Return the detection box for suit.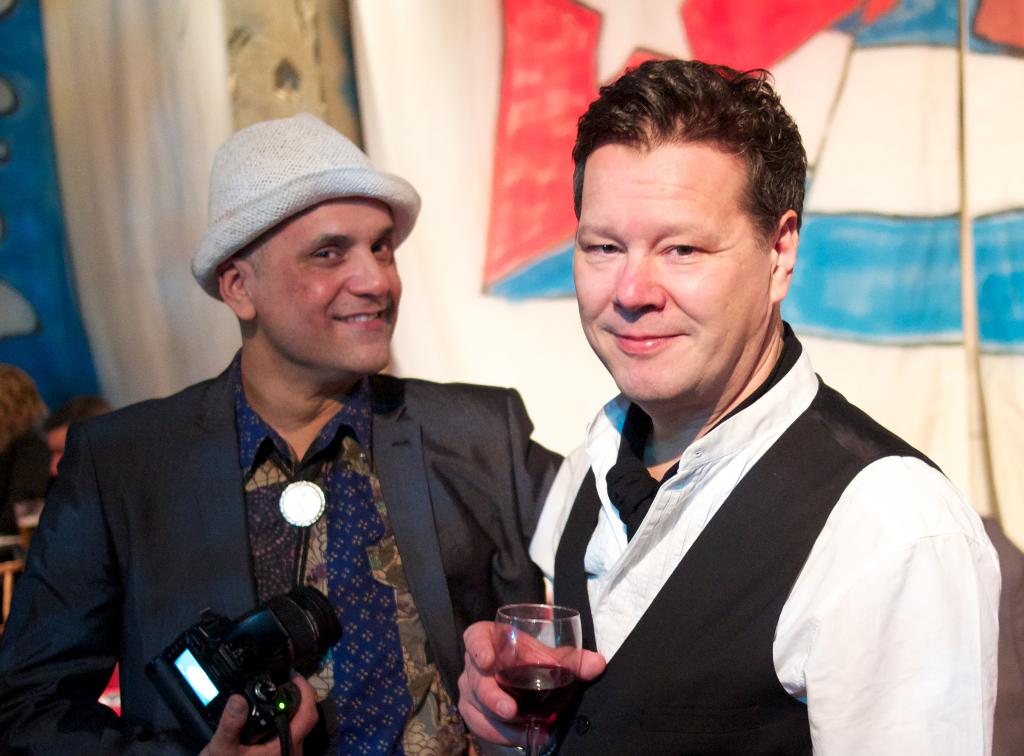
l=35, t=276, r=534, b=734.
